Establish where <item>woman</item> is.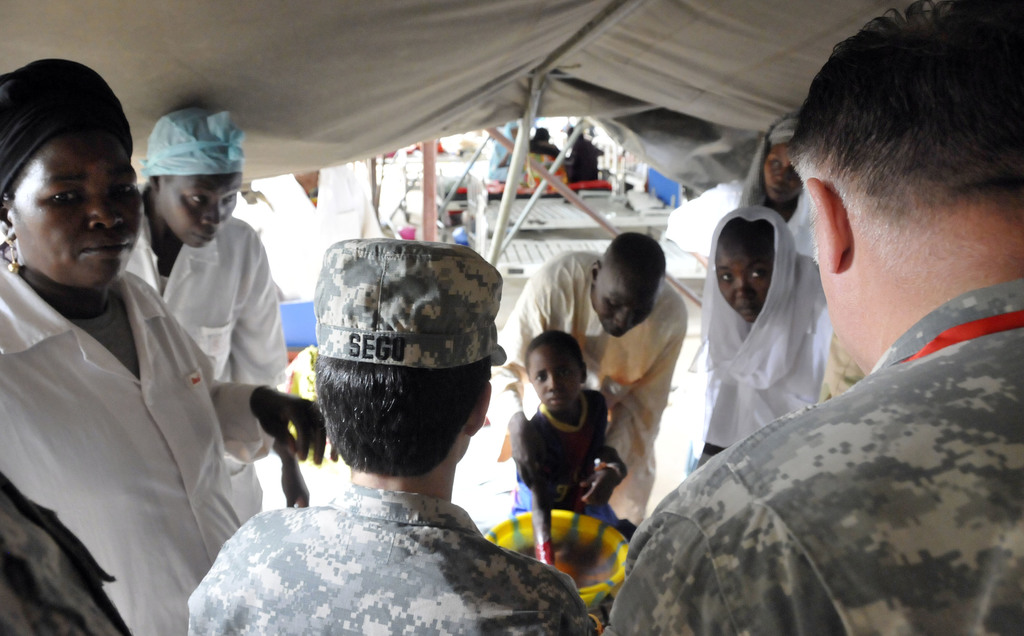
Established at <region>696, 208, 834, 458</region>.
